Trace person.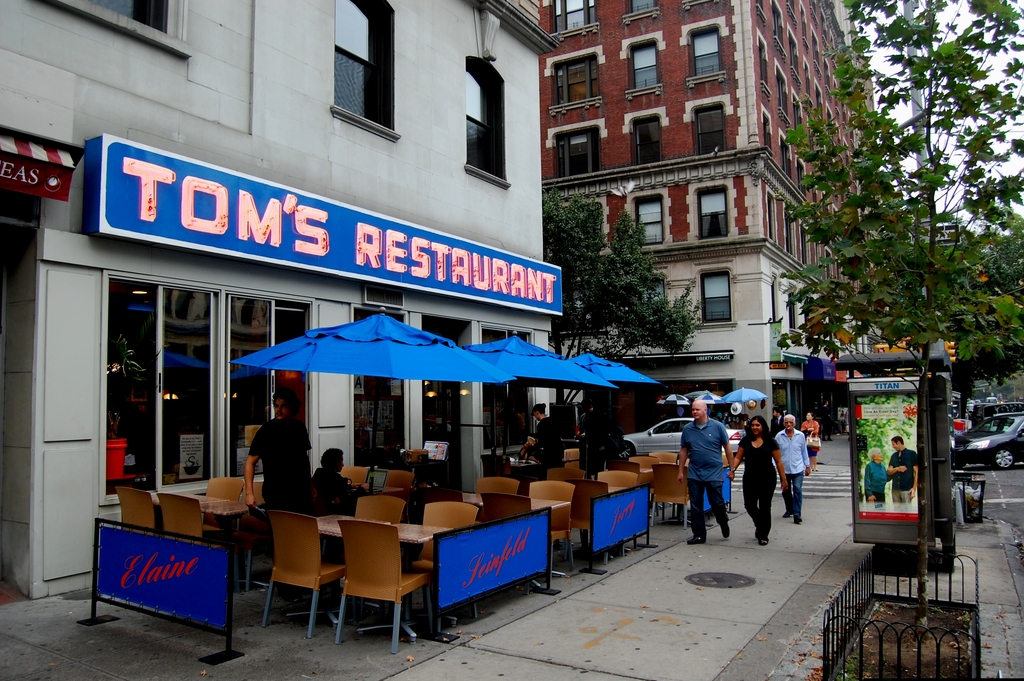
Traced to 521:394:566:478.
